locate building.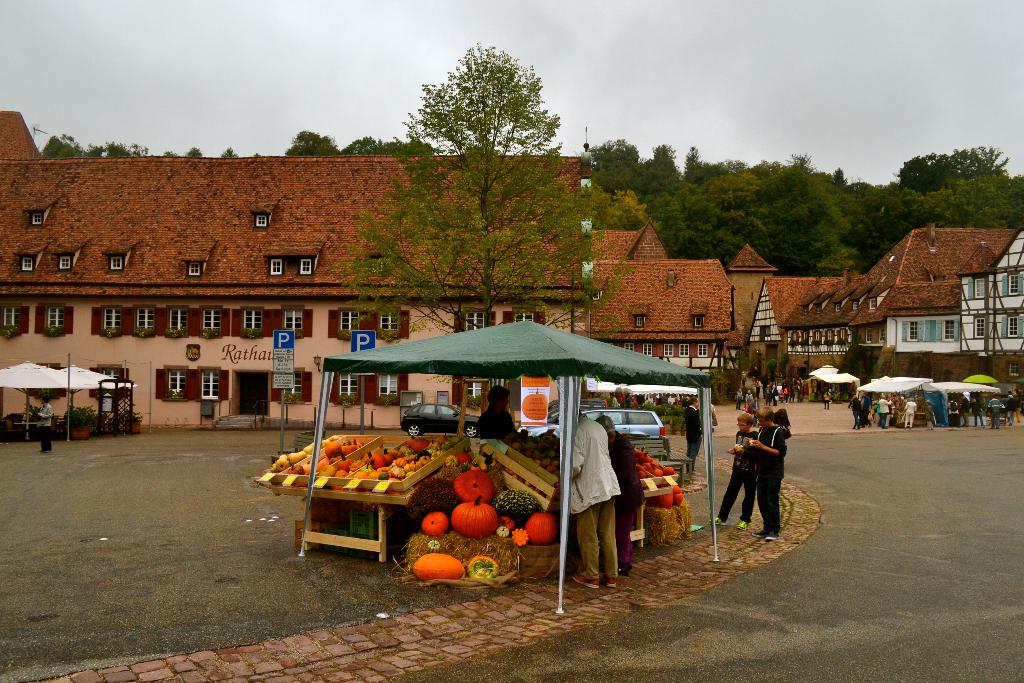
Bounding box: detection(589, 258, 736, 368).
